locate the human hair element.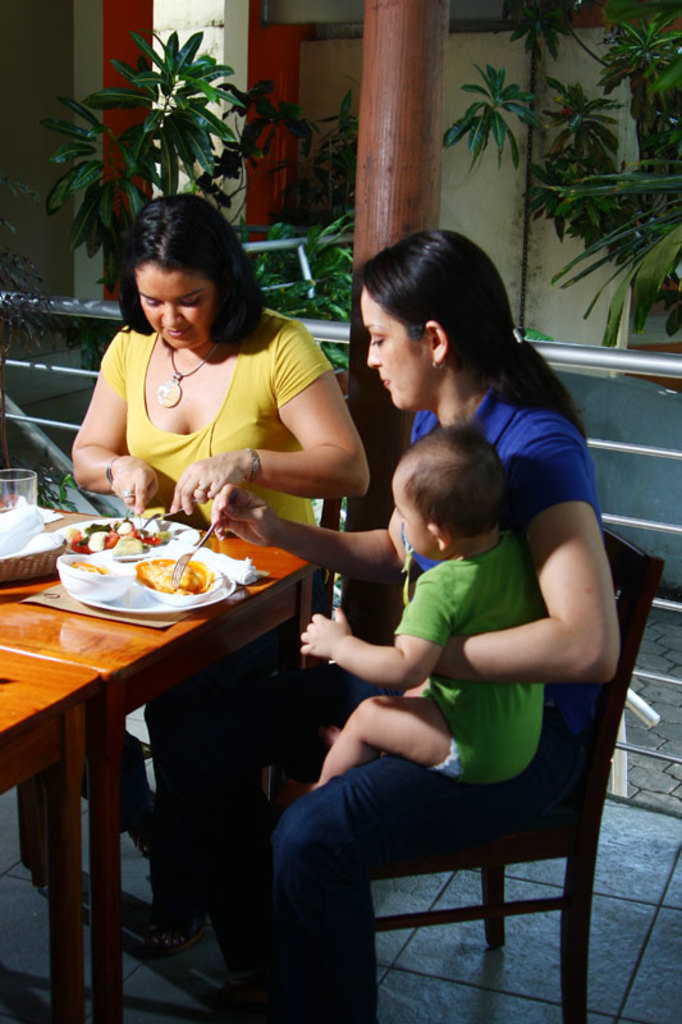
Element bbox: bbox(394, 420, 508, 543).
